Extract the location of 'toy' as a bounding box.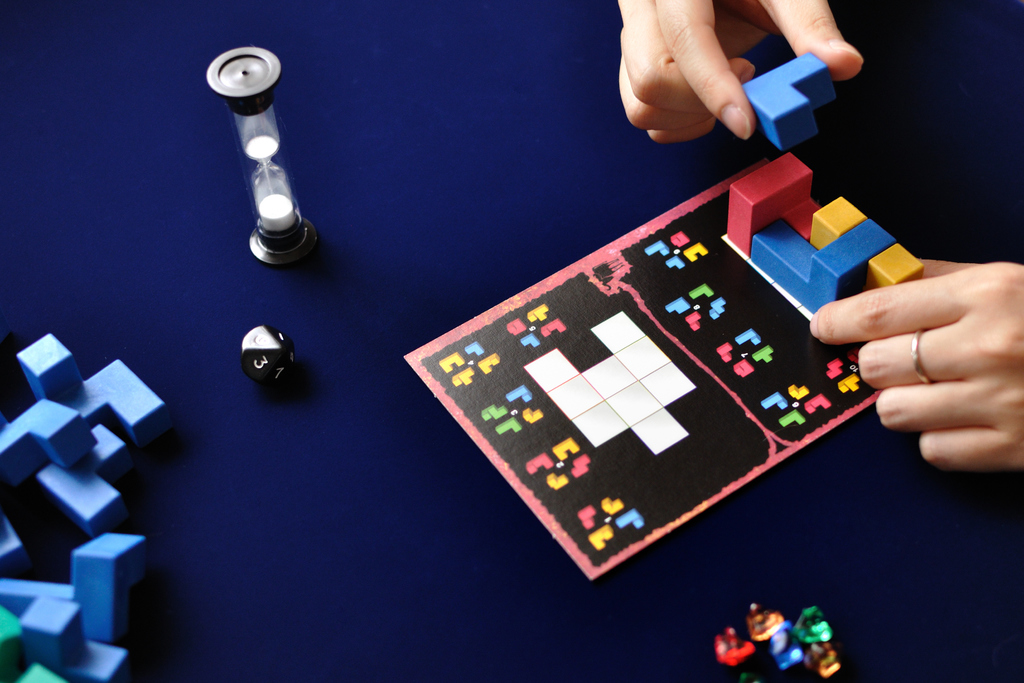
865 244 924 288.
